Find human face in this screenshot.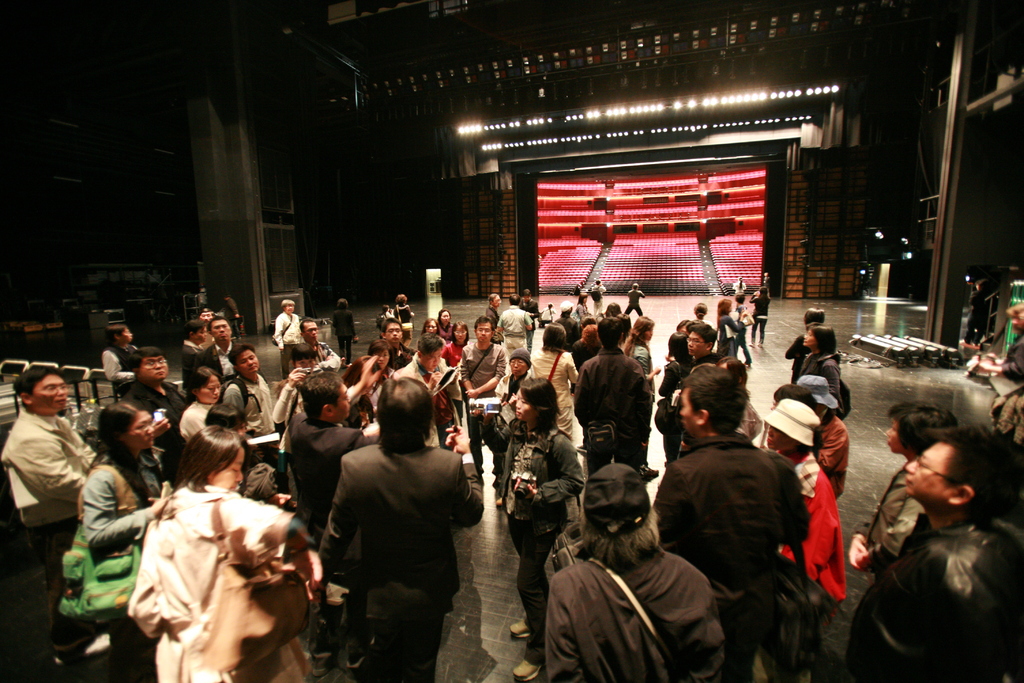
The bounding box for human face is BBox(516, 386, 536, 418).
